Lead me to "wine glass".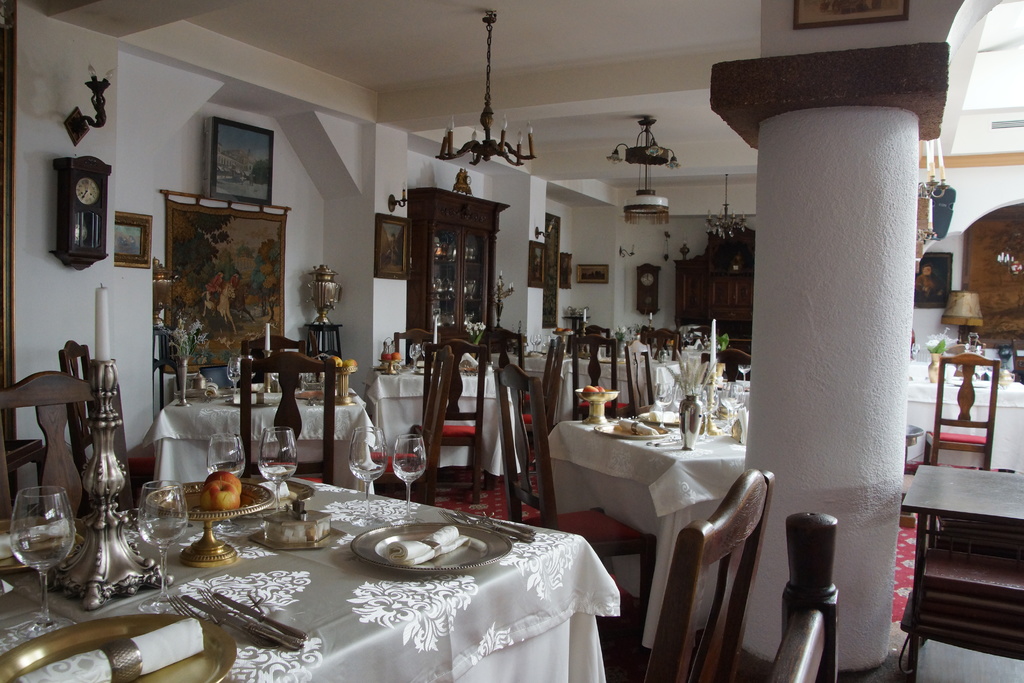
Lead to region(390, 434, 426, 514).
